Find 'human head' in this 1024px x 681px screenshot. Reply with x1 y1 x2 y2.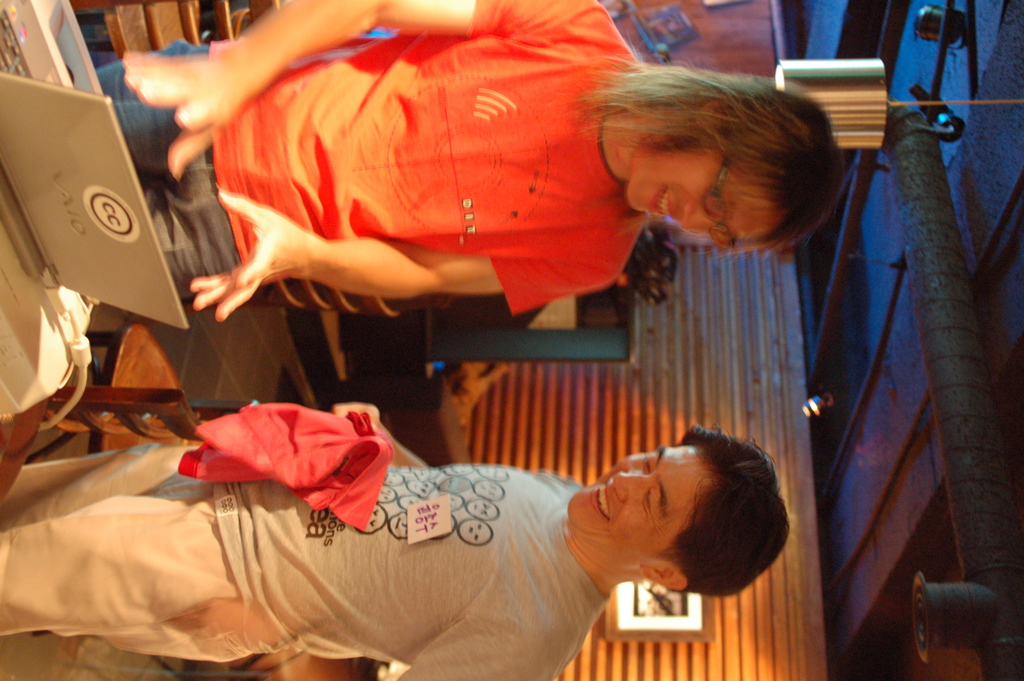
573 441 790 593.
